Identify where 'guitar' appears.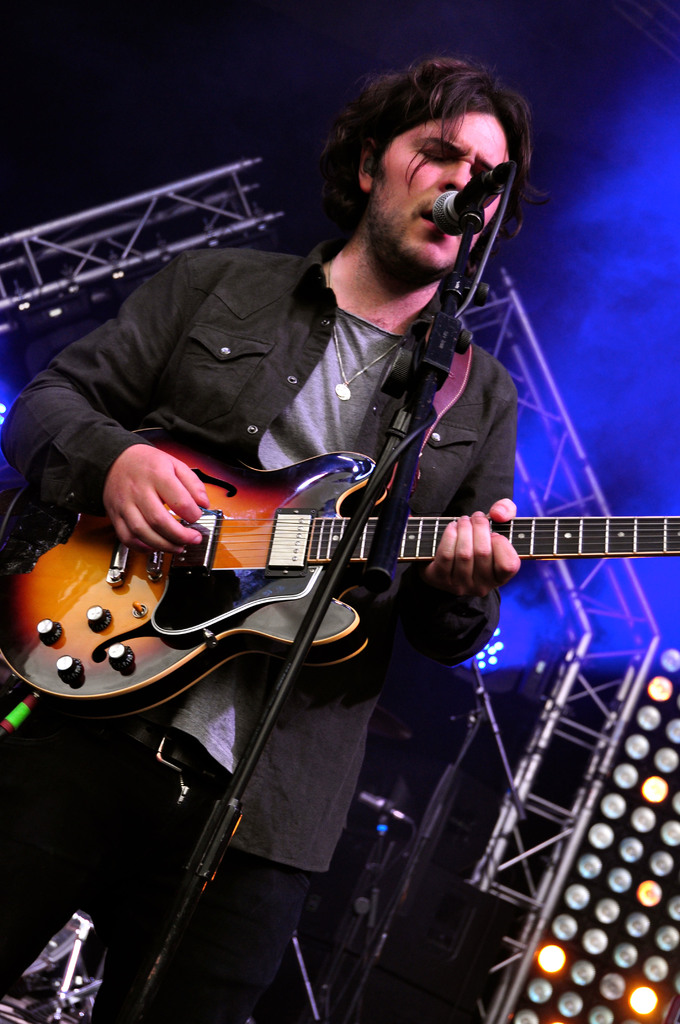
Appears at <bbox>0, 422, 646, 725</bbox>.
